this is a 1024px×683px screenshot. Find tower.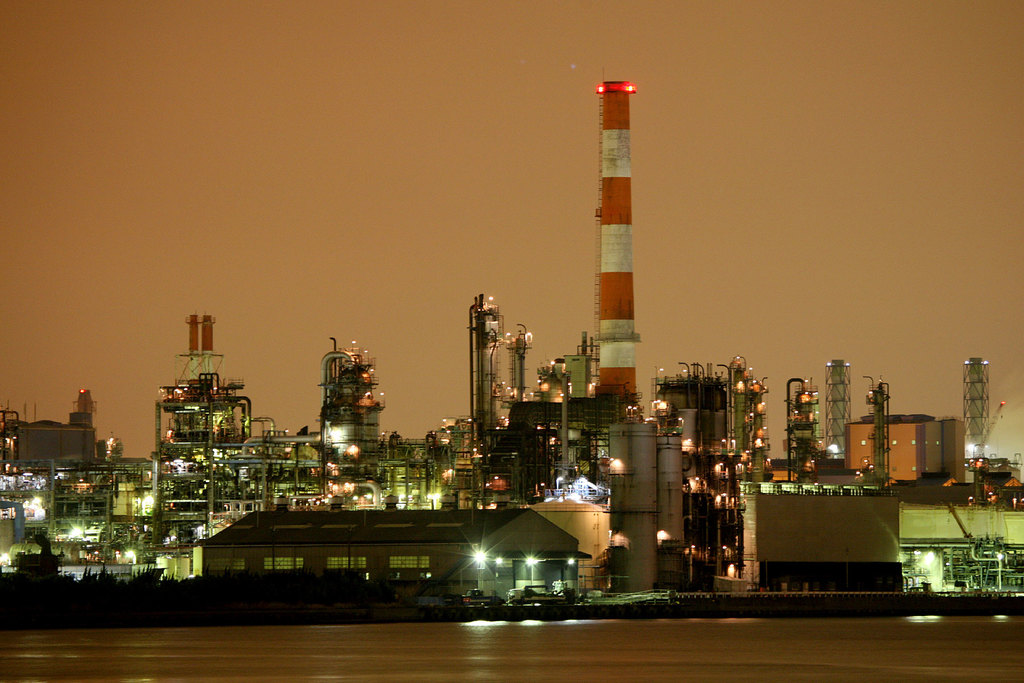
Bounding box: [463,288,529,481].
